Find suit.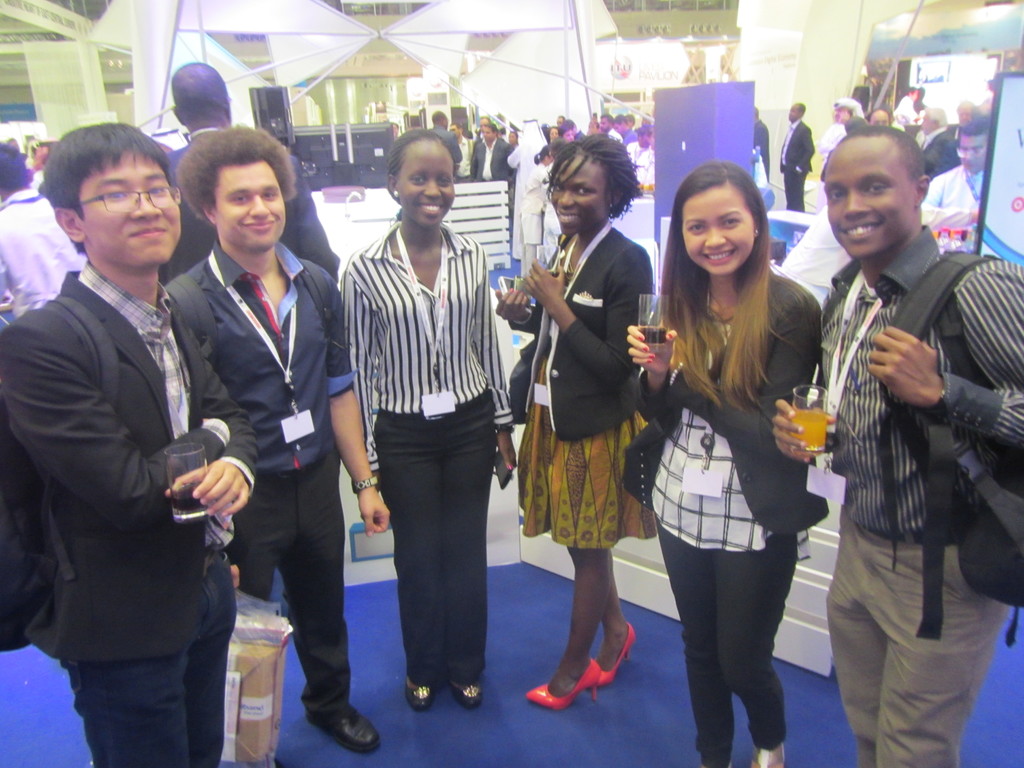
<box>18,147,249,740</box>.
